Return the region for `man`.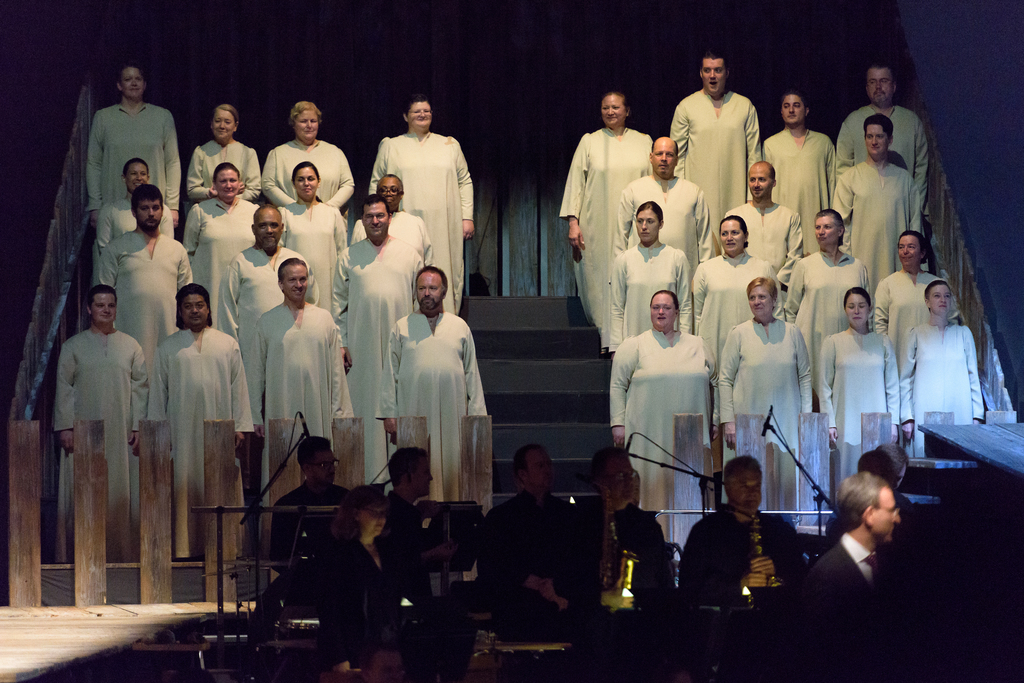
detection(251, 255, 362, 538).
